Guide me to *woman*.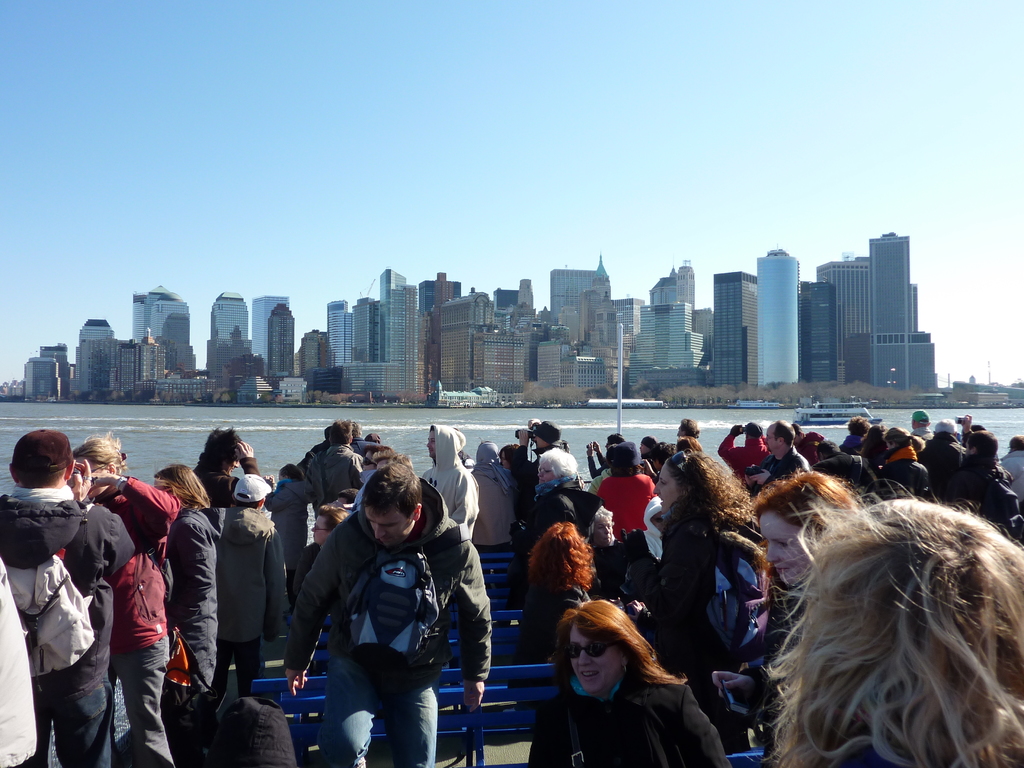
Guidance: (492, 445, 600, 621).
